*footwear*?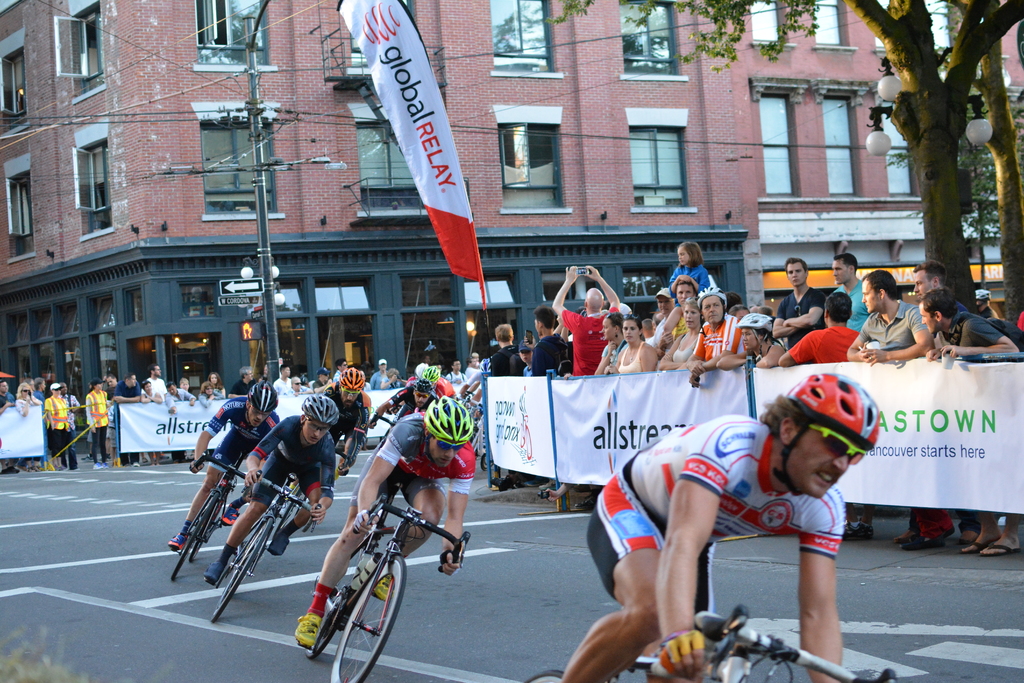
x1=220 y1=506 x2=237 y2=525
